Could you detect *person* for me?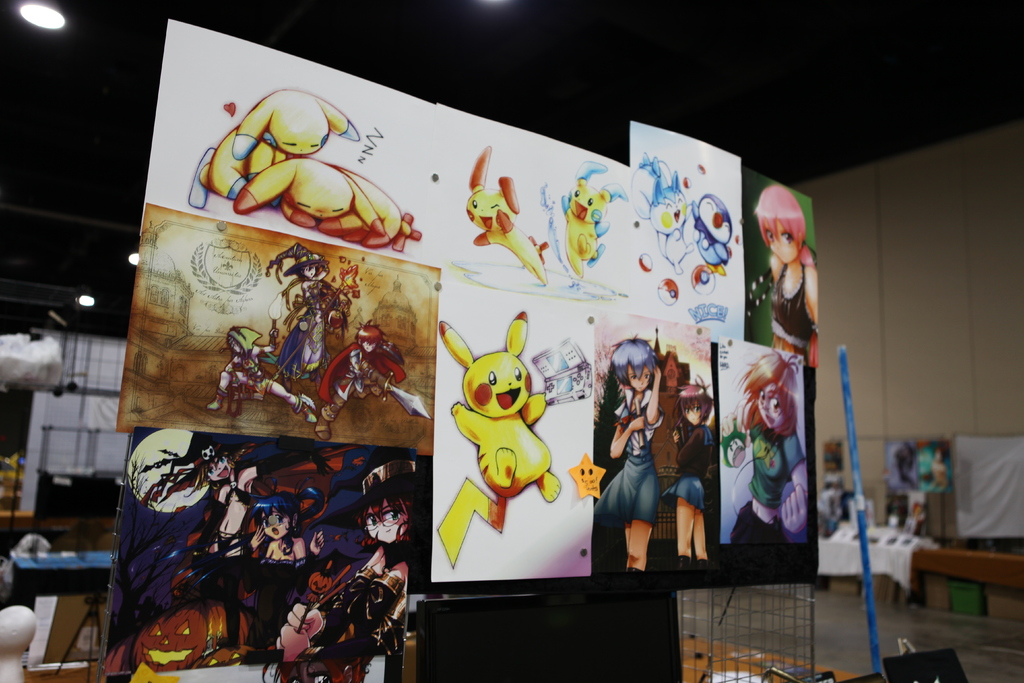
Detection result: bbox=[721, 352, 810, 546].
